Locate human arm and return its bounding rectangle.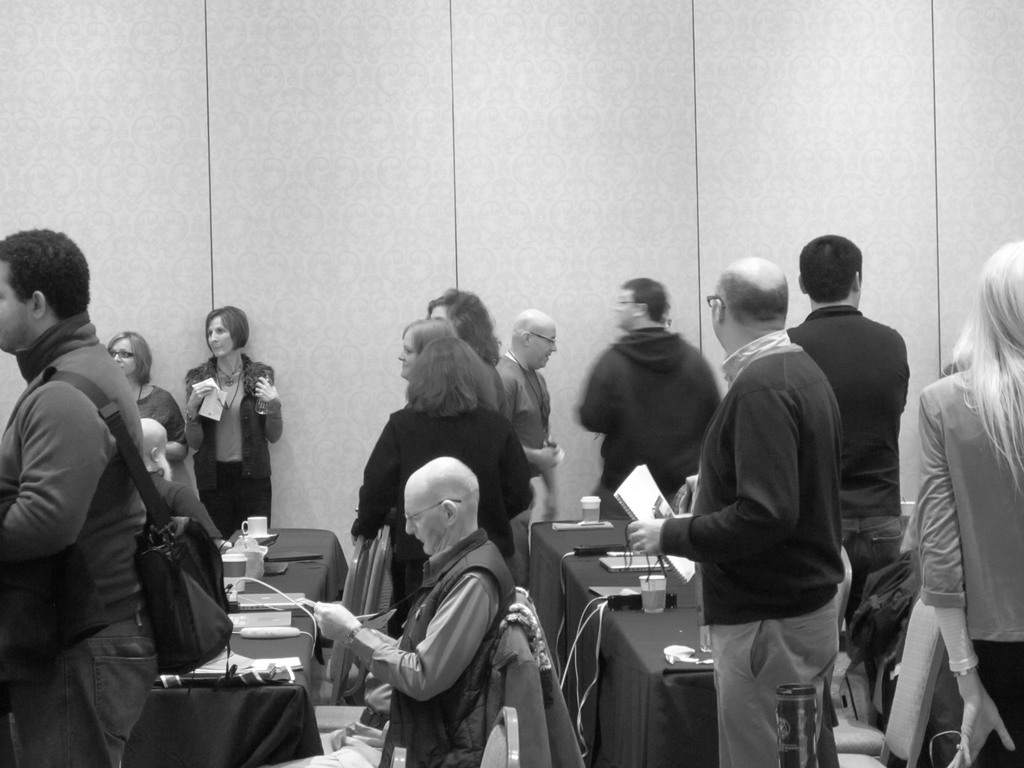
[x1=250, y1=360, x2=287, y2=447].
